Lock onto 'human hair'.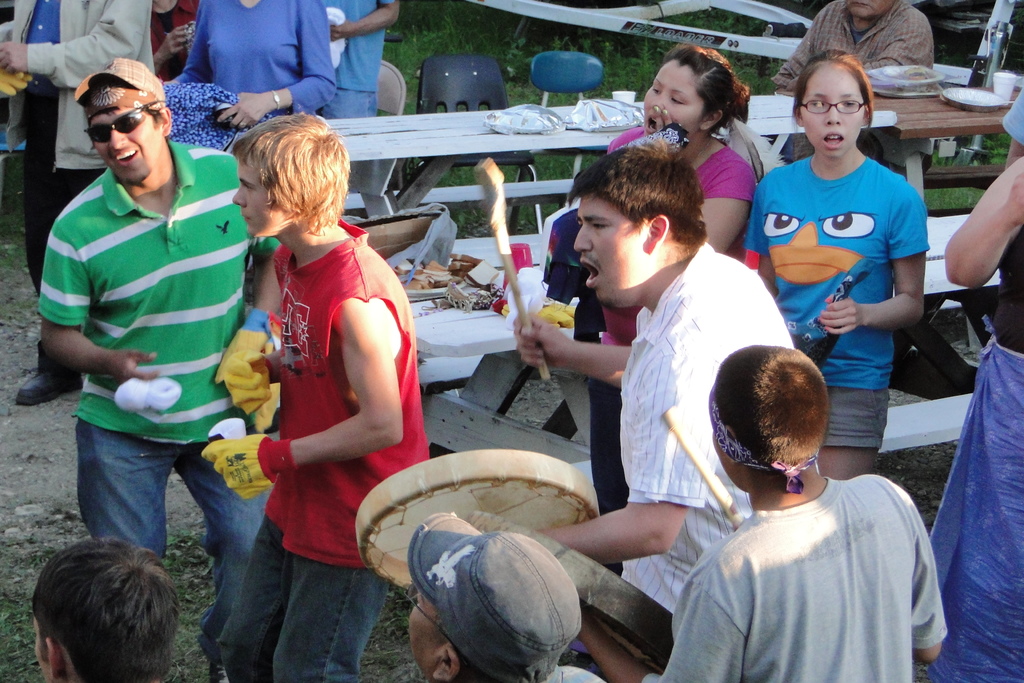
Locked: 28/544/186/682.
